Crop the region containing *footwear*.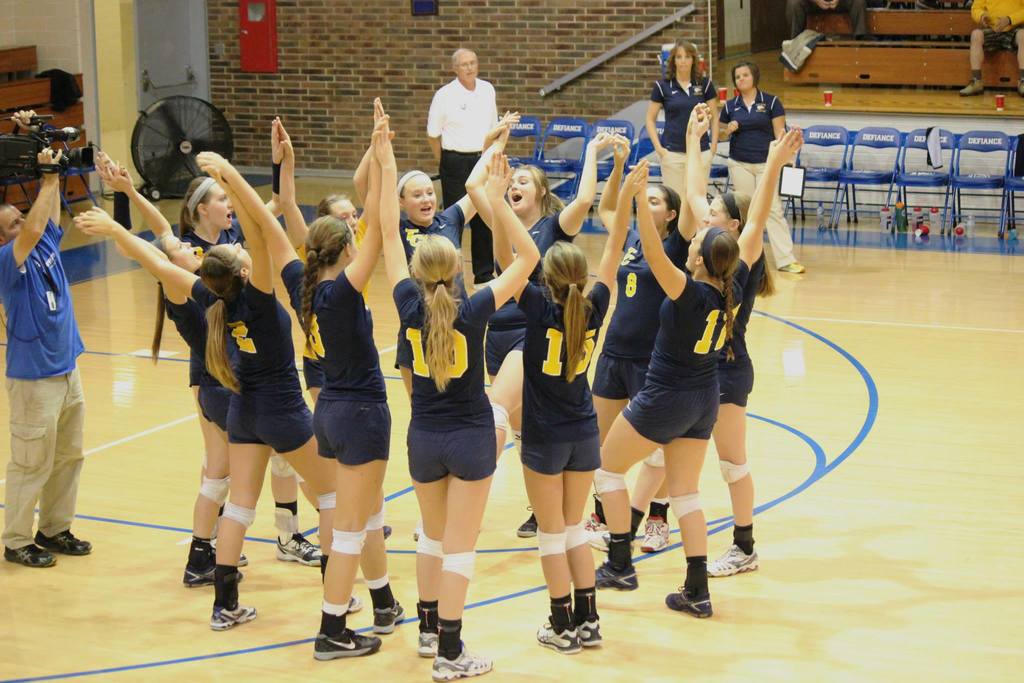
Crop region: (517, 505, 537, 536).
